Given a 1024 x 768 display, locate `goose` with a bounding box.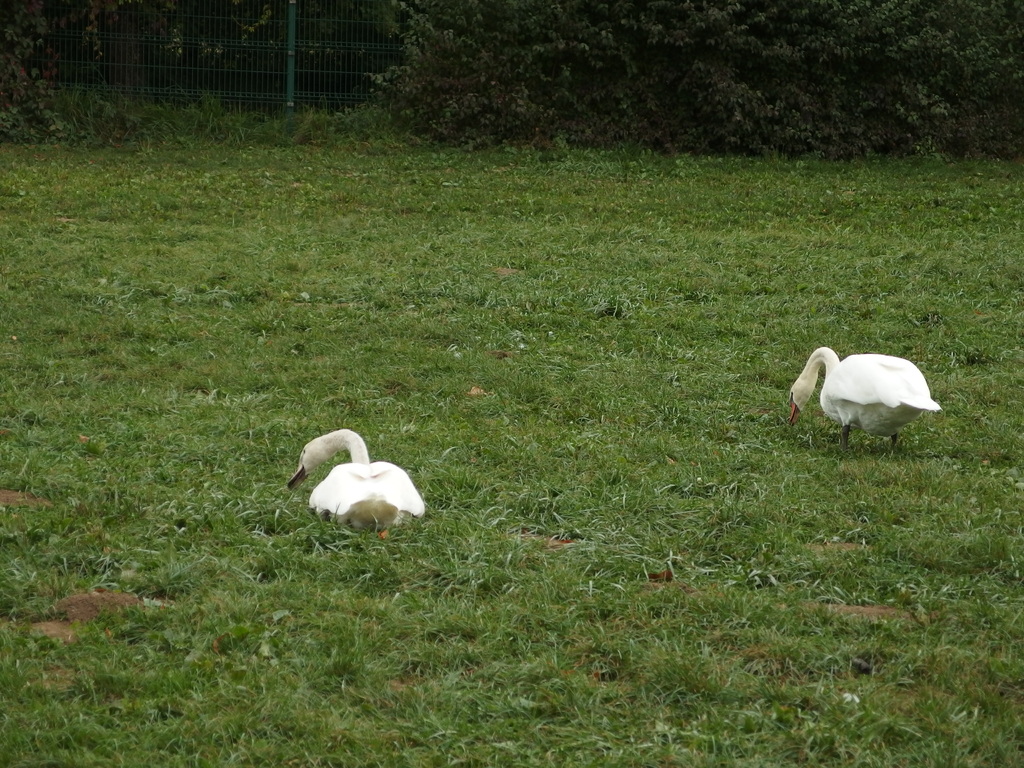
Located: rect(784, 344, 939, 450).
